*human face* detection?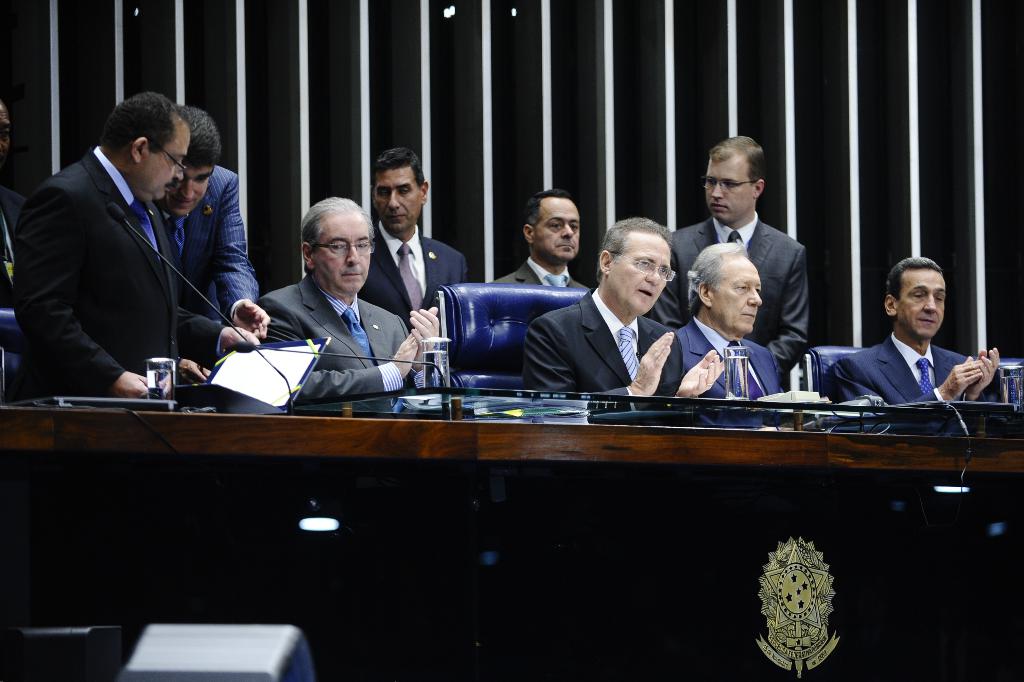
[x1=376, y1=166, x2=417, y2=234]
